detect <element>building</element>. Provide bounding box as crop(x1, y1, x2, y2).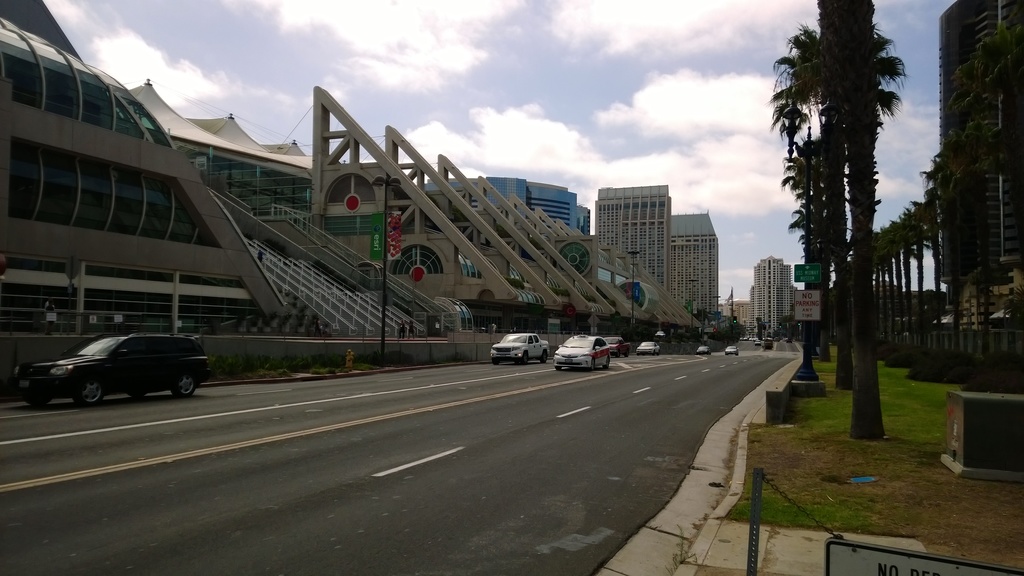
crop(941, 0, 1023, 326).
